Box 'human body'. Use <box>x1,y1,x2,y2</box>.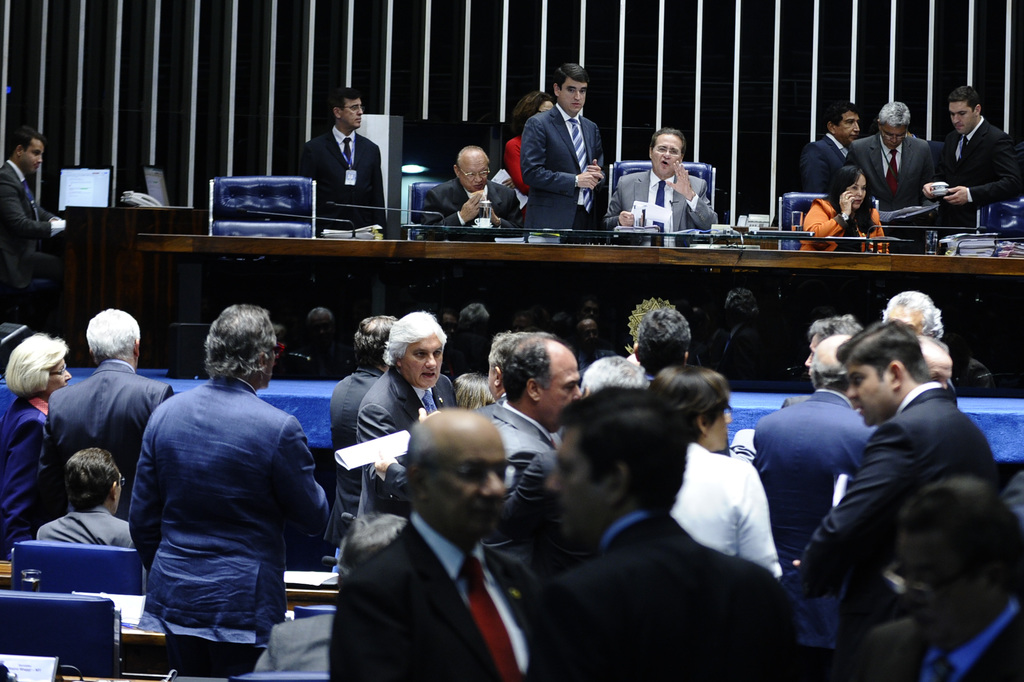
<box>802,131,858,211</box>.
